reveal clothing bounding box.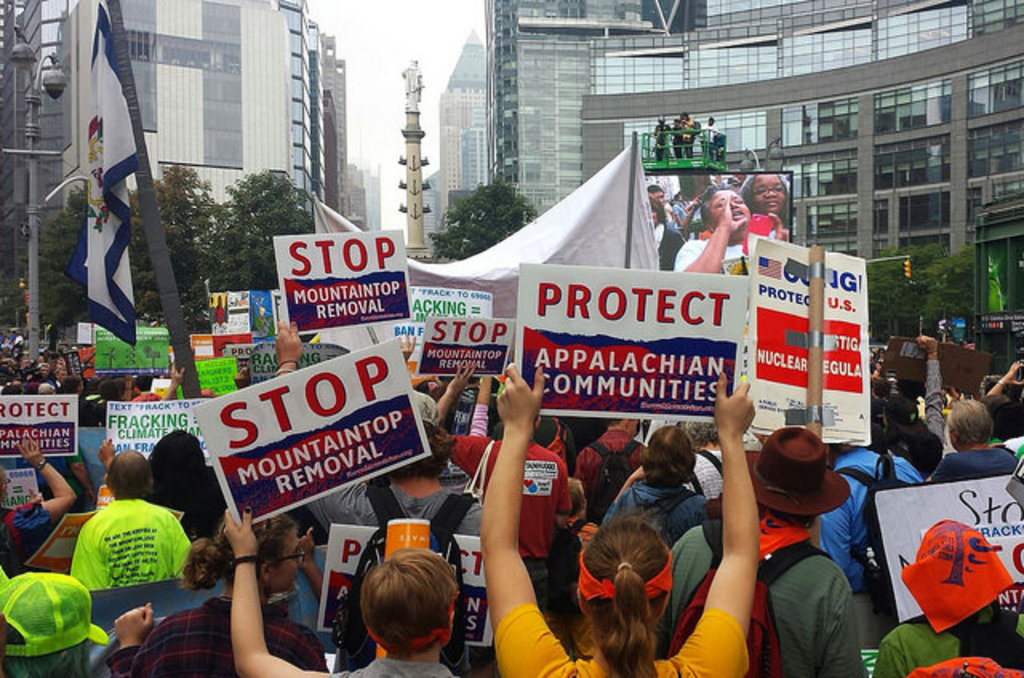
Revealed: Rect(600, 475, 710, 542).
